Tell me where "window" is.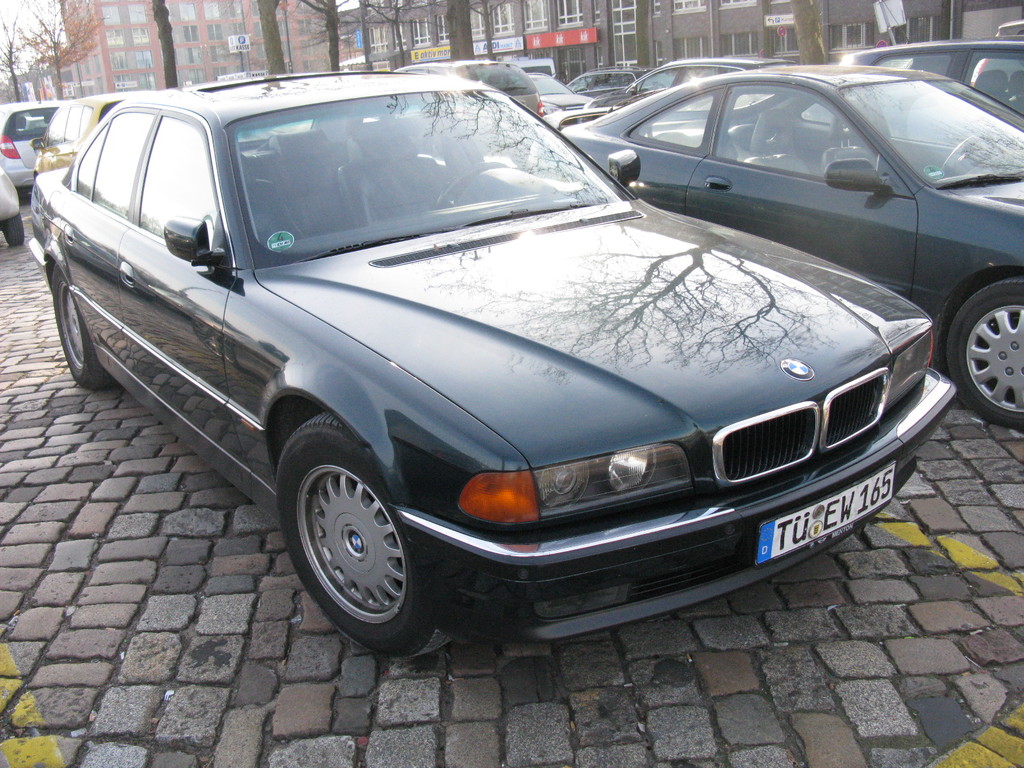
"window" is at detection(768, 21, 799, 52).
